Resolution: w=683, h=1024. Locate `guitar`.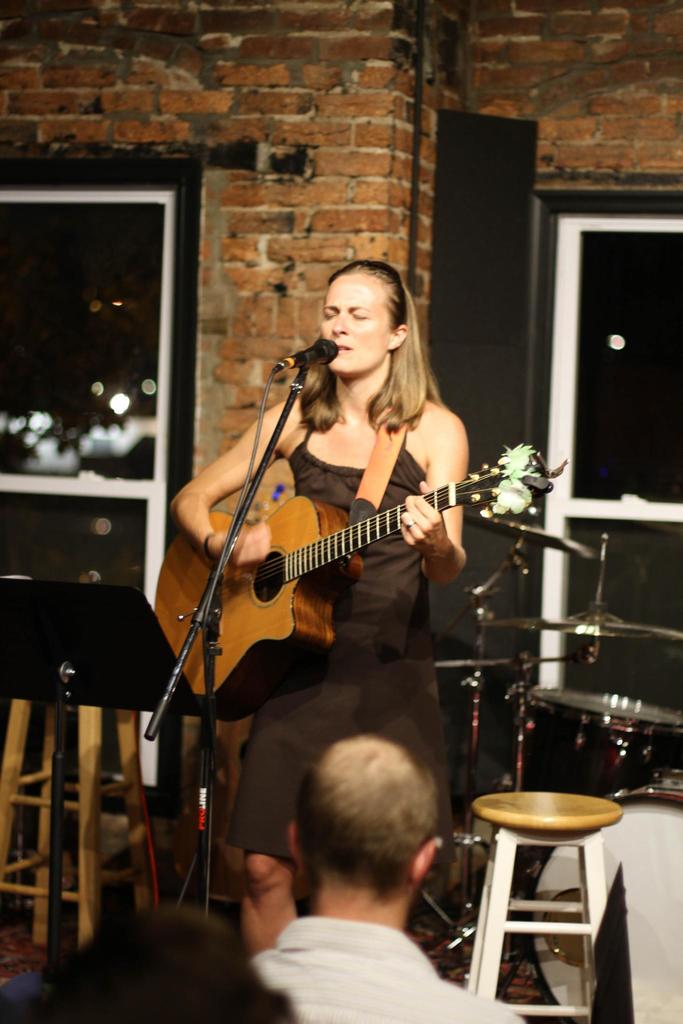
146:422:543:732.
